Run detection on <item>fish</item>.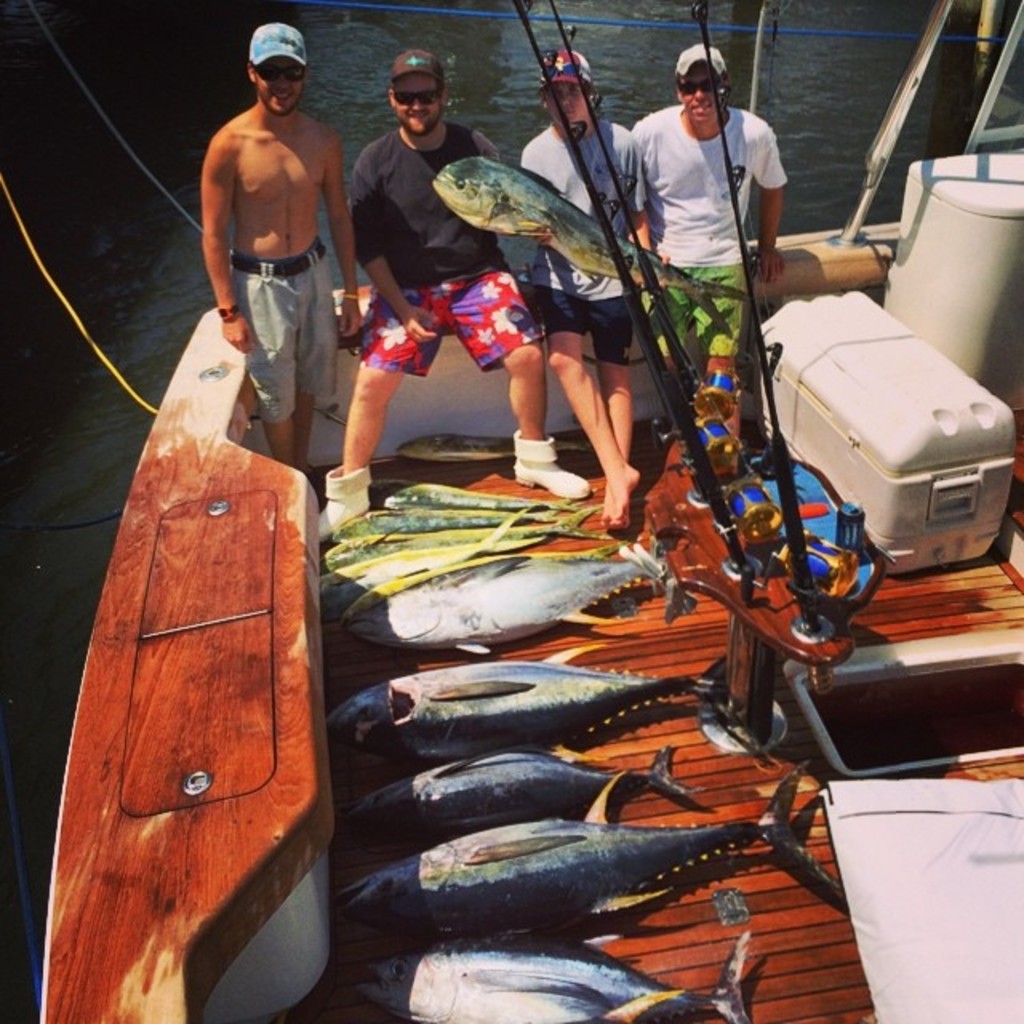
Result: (355, 531, 680, 642).
